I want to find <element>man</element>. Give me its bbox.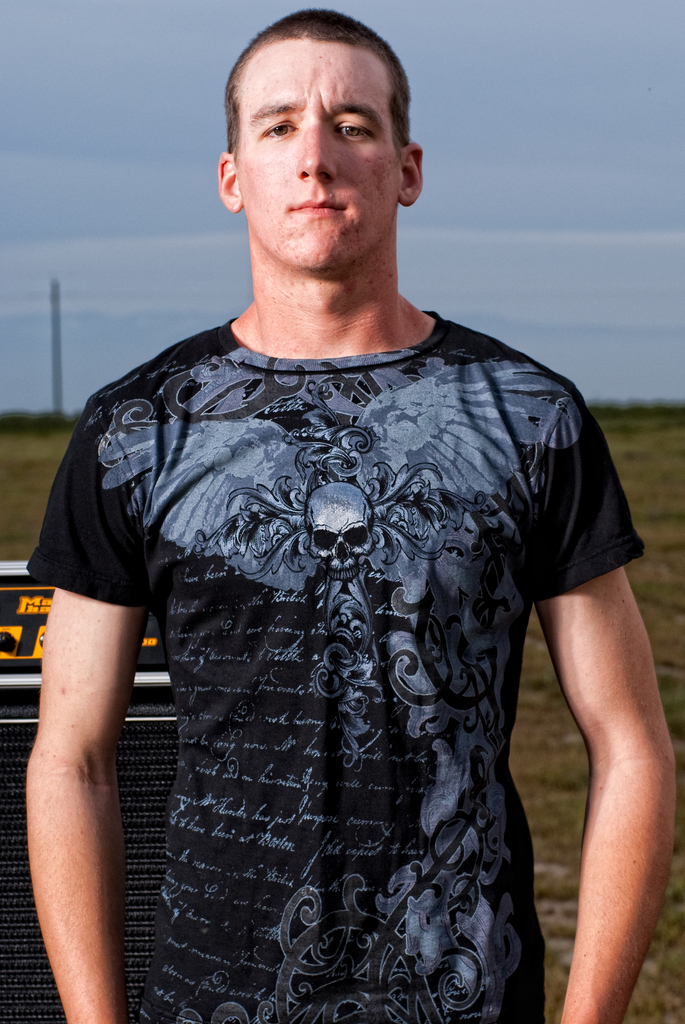
(left=18, top=28, right=640, bottom=991).
